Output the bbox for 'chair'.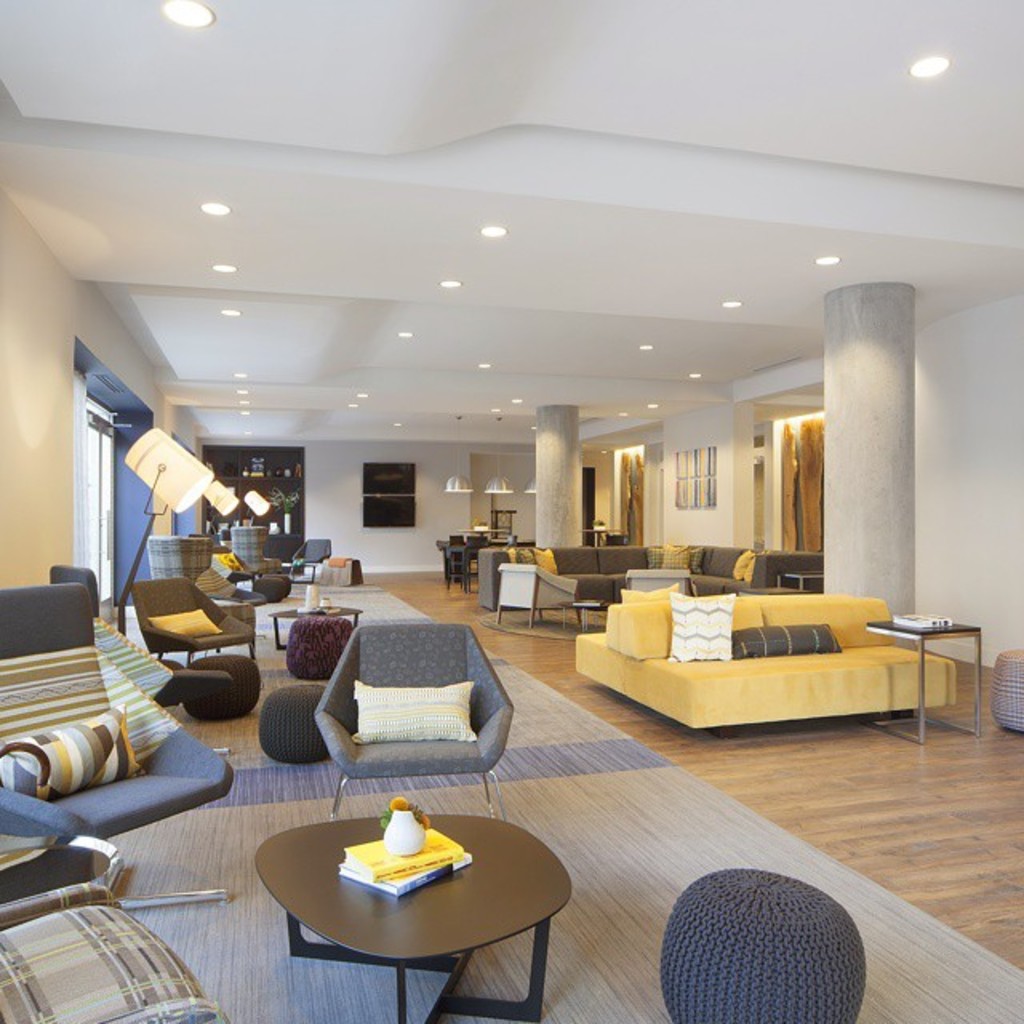
bbox=[499, 563, 578, 630].
